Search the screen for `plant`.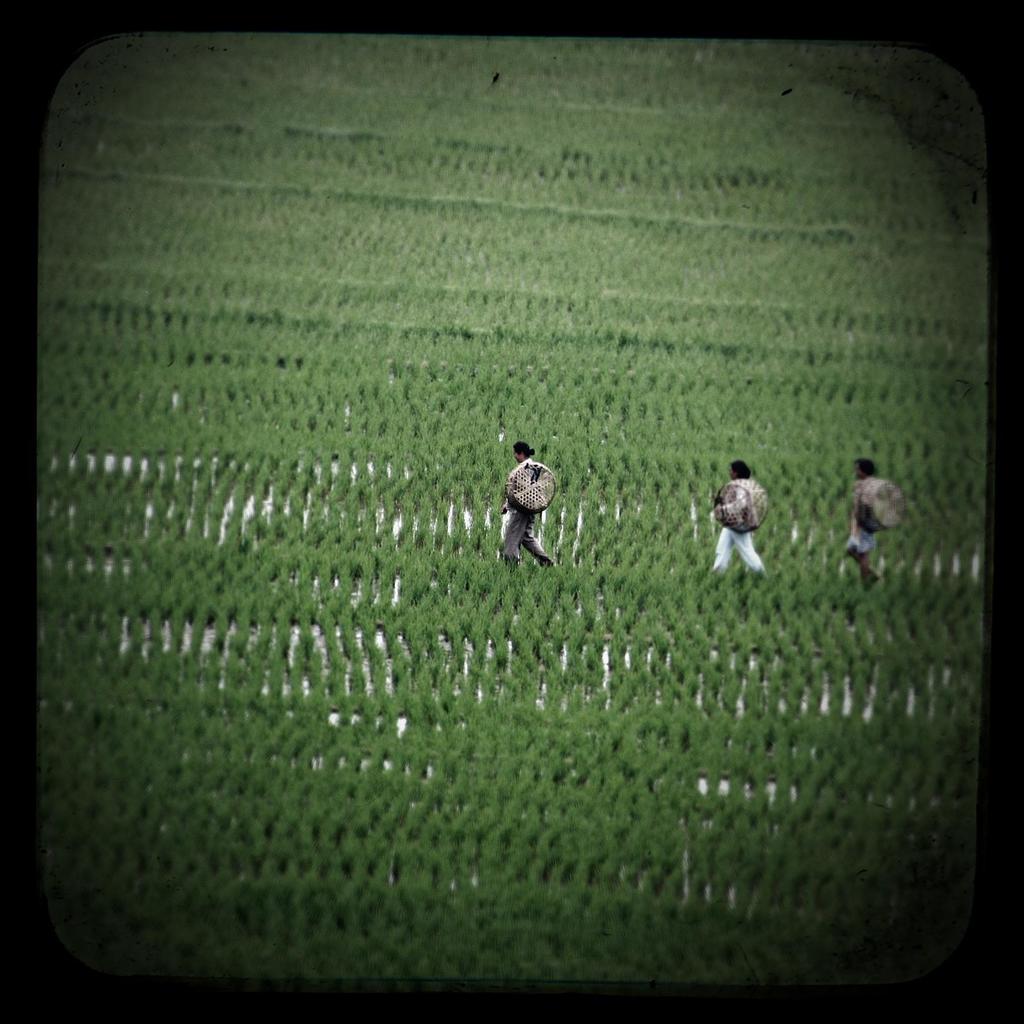
Found at pyautogui.locateOnScreen(8, 33, 998, 1000).
